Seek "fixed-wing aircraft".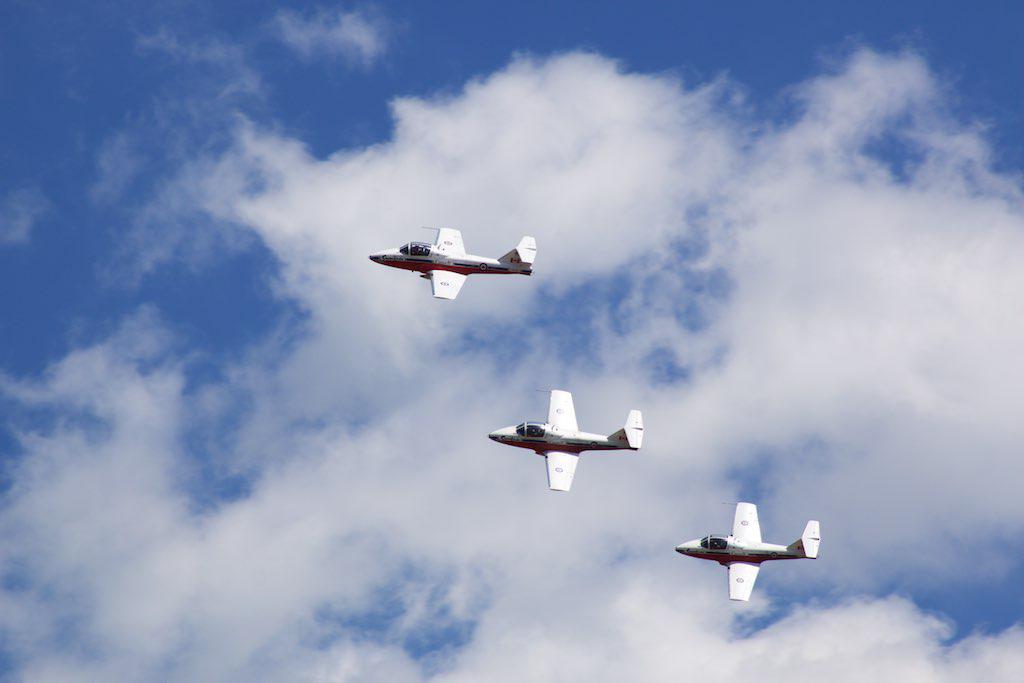
pyautogui.locateOnScreen(670, 497, 825, 600).
